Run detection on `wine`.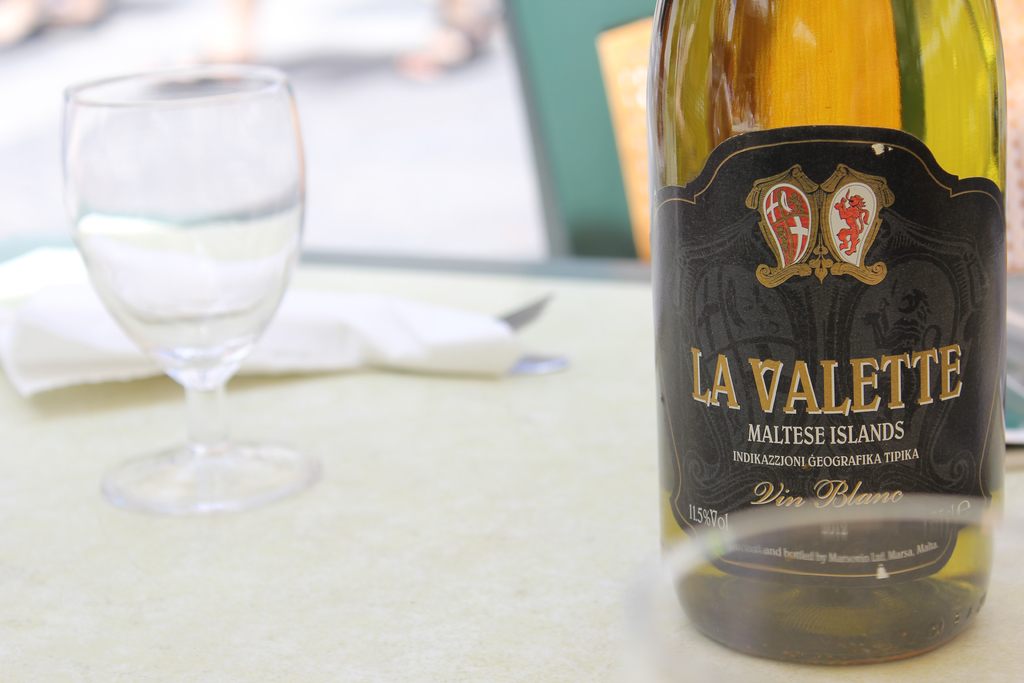
Result: [x1=652, y1=15, x2=1003, y2=655].
